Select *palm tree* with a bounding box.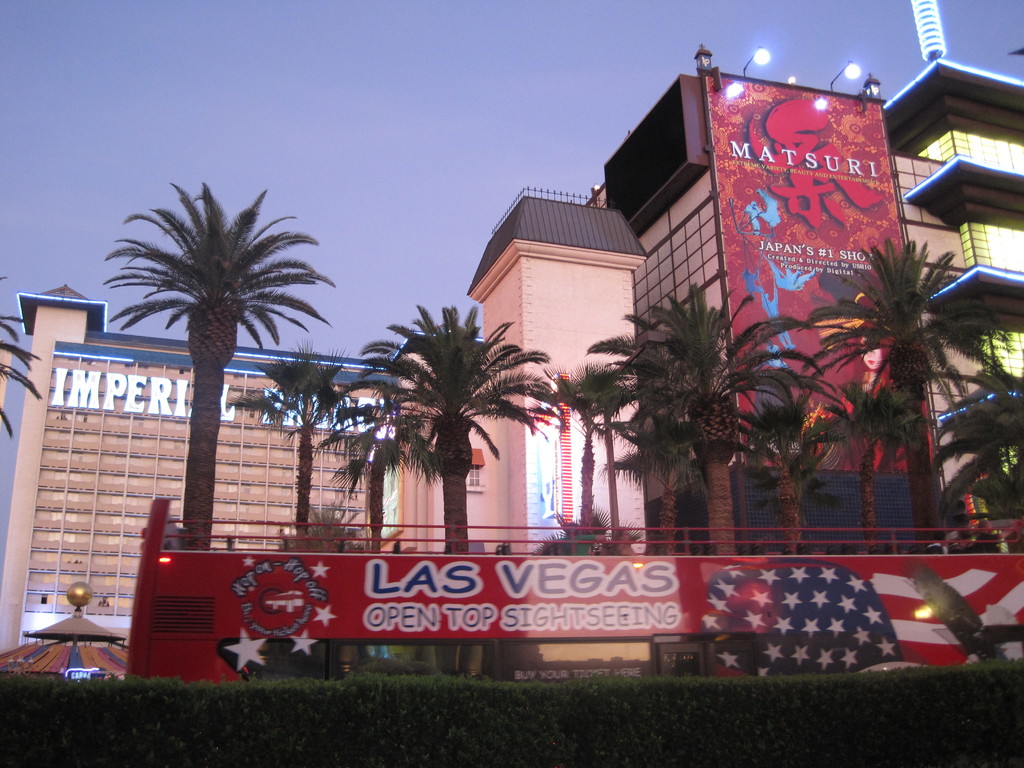
bbox(582, 282, 759, 528).
